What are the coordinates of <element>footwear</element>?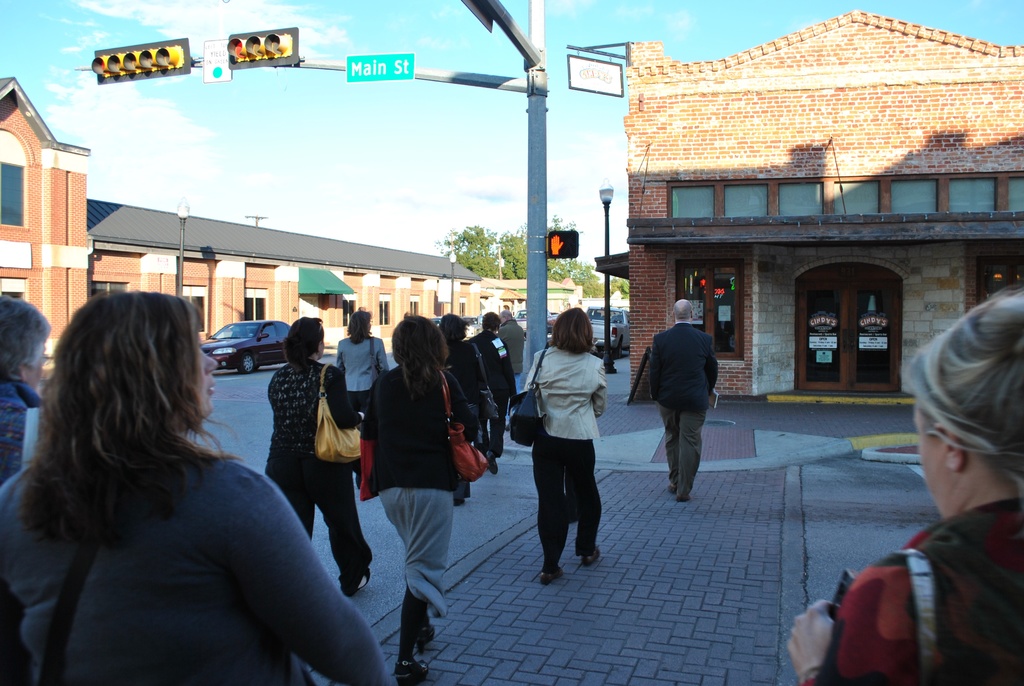
(419,625,433,655).
